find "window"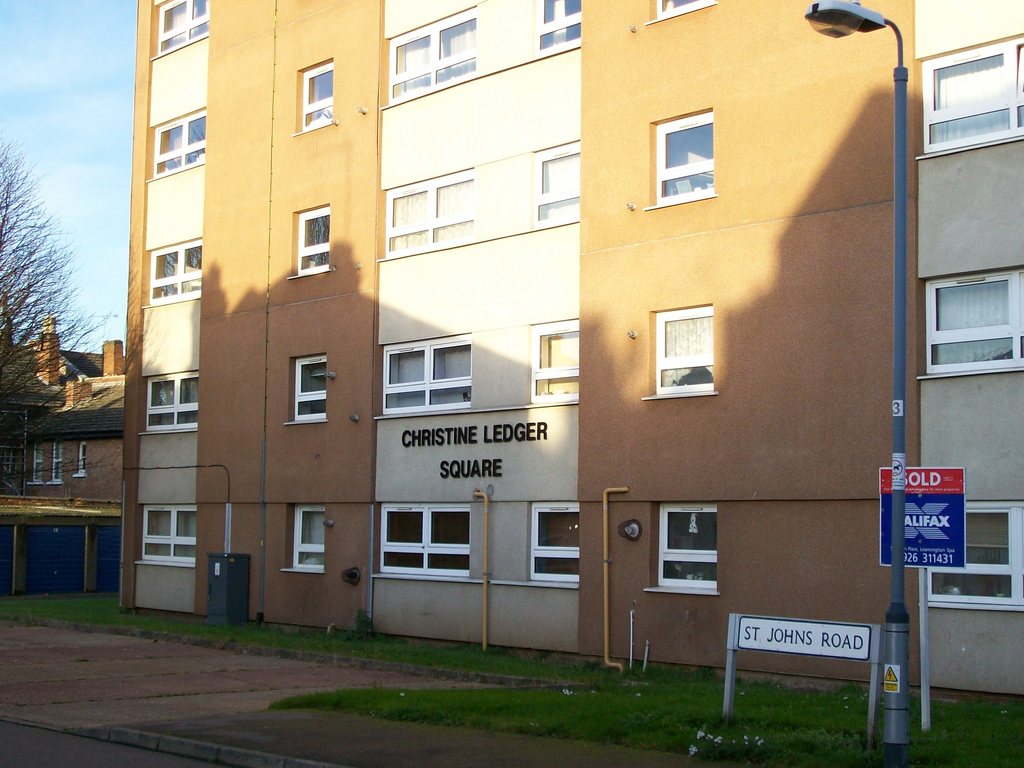
detection(382, 176, 479, 242)
